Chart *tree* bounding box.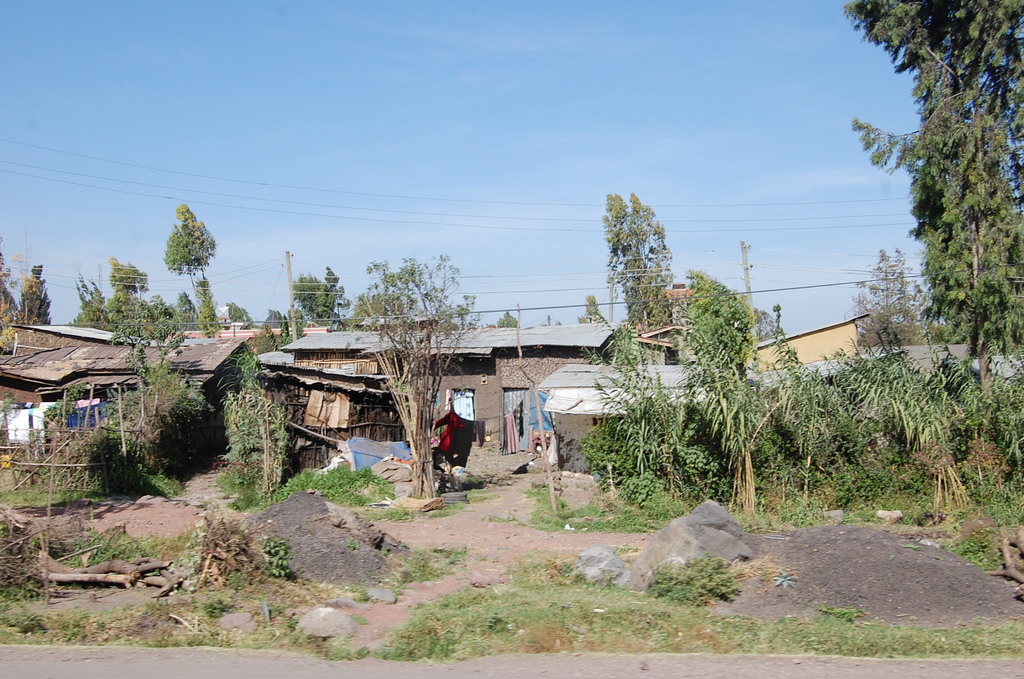
Charted: <box>108,250,154,302</box>.
